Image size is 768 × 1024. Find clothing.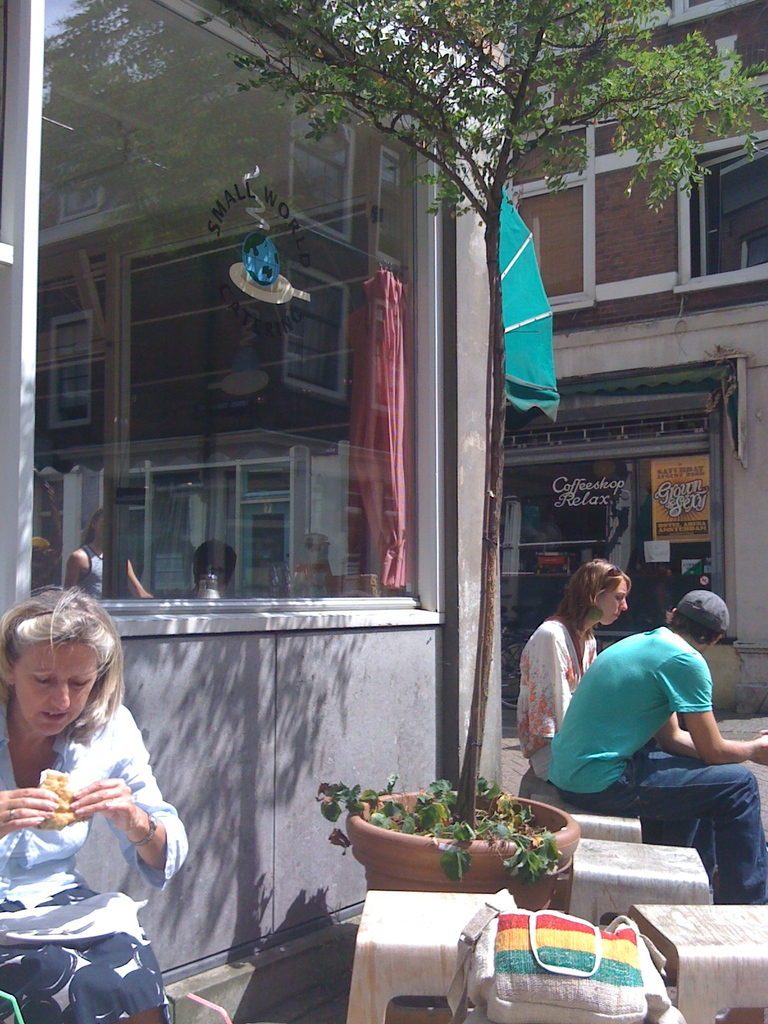
(x1=548, y1=626, x2=767, y2=892).
